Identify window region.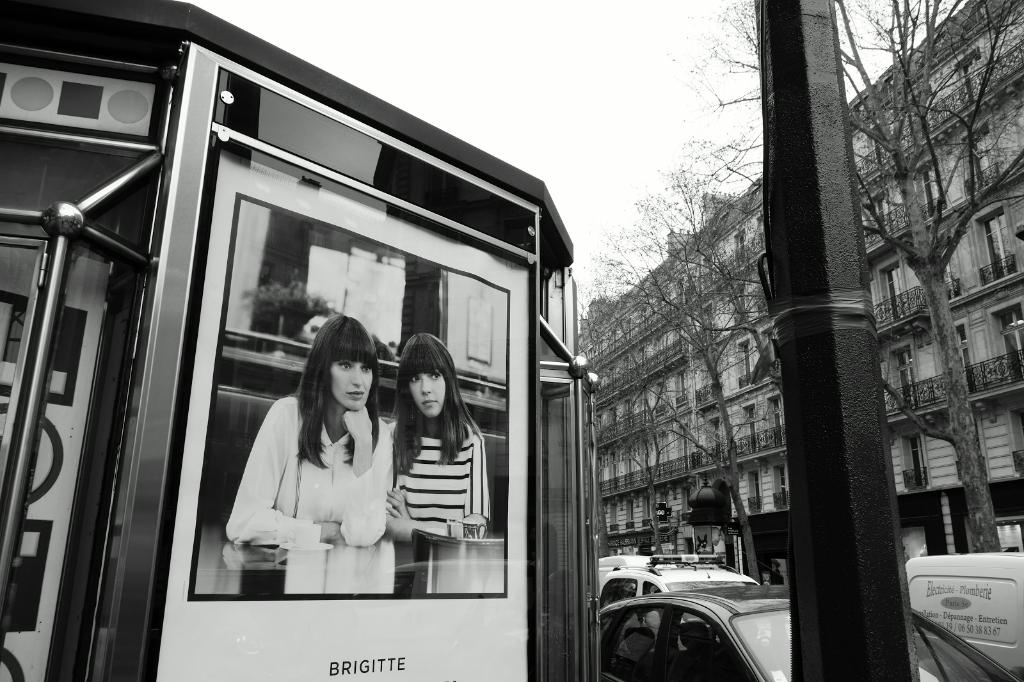
Region: select_region(998, 305, 1023, 381).
